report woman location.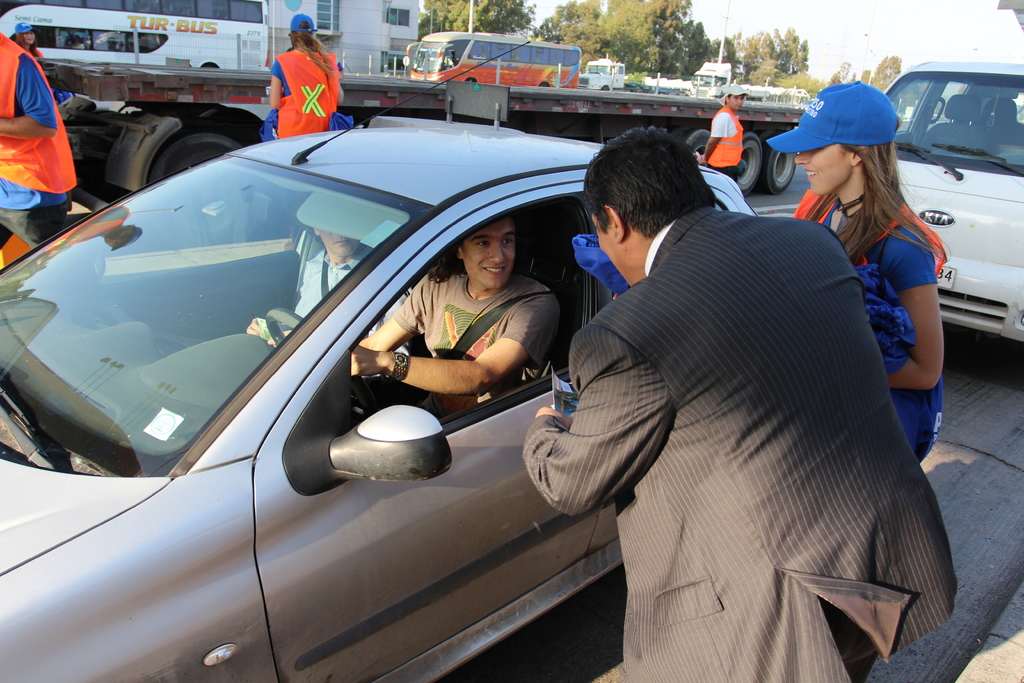
Report: region(260, 11, 356, 144).
